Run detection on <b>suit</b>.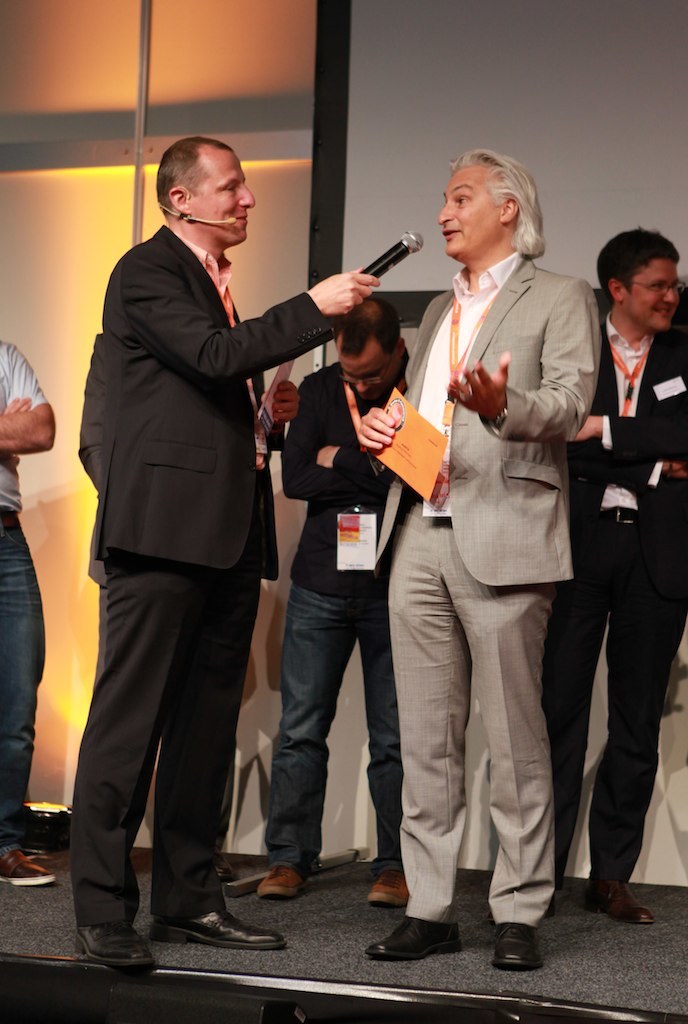
Result: 377,251,602,925.
